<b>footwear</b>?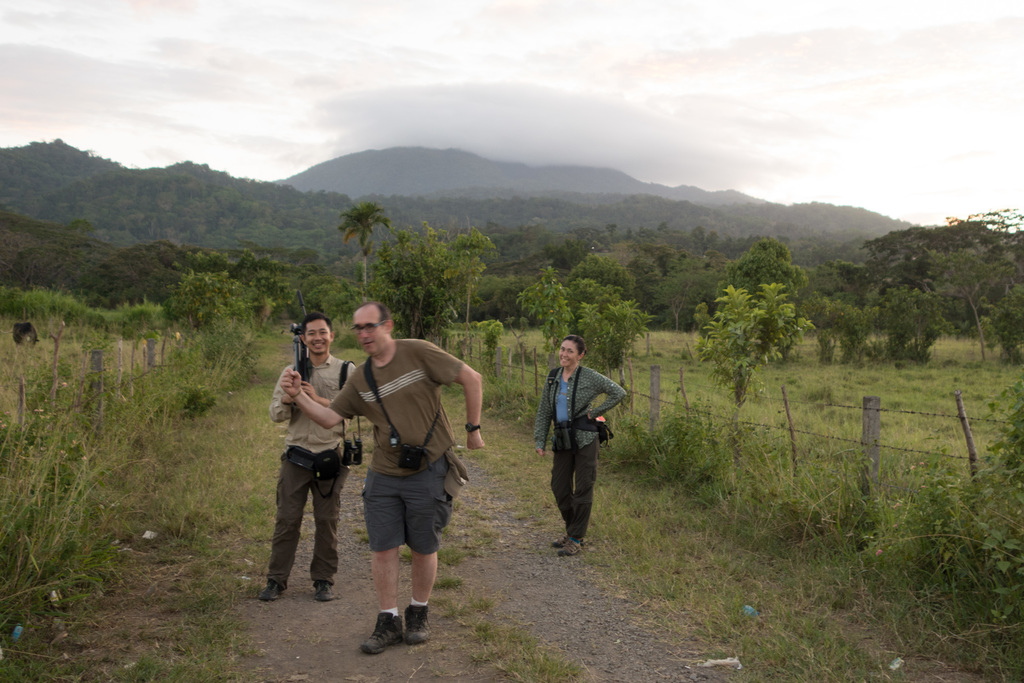
detection(362, 614, 404, 654)
